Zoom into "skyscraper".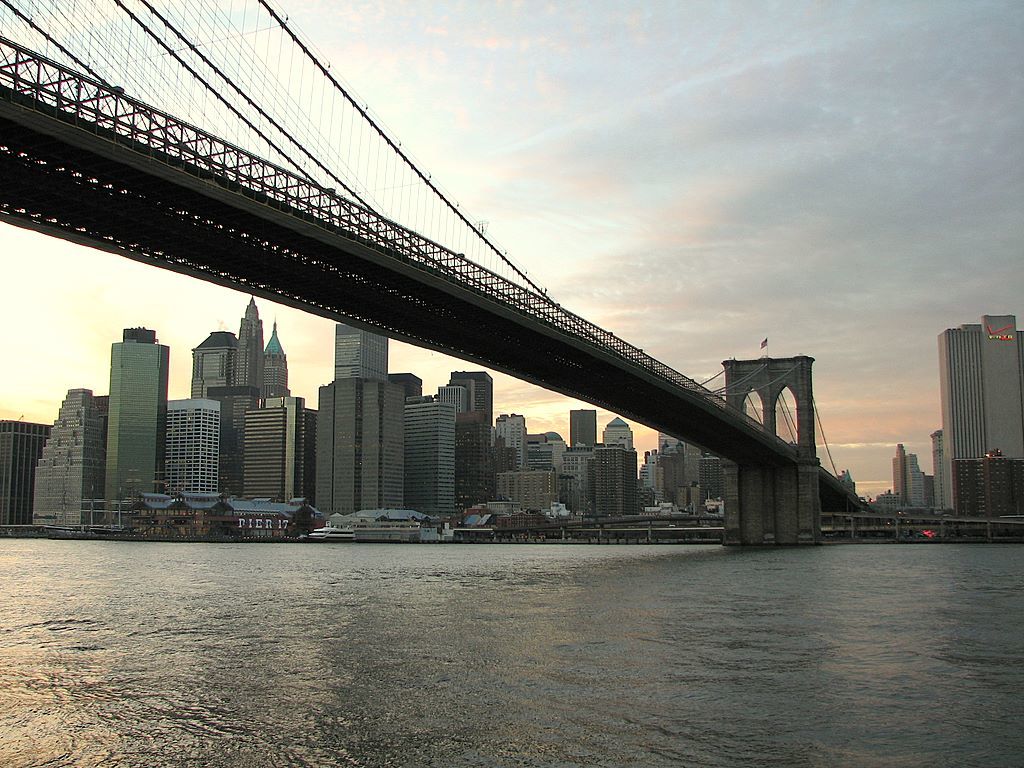
Zoom target: 447 365 497 451.
